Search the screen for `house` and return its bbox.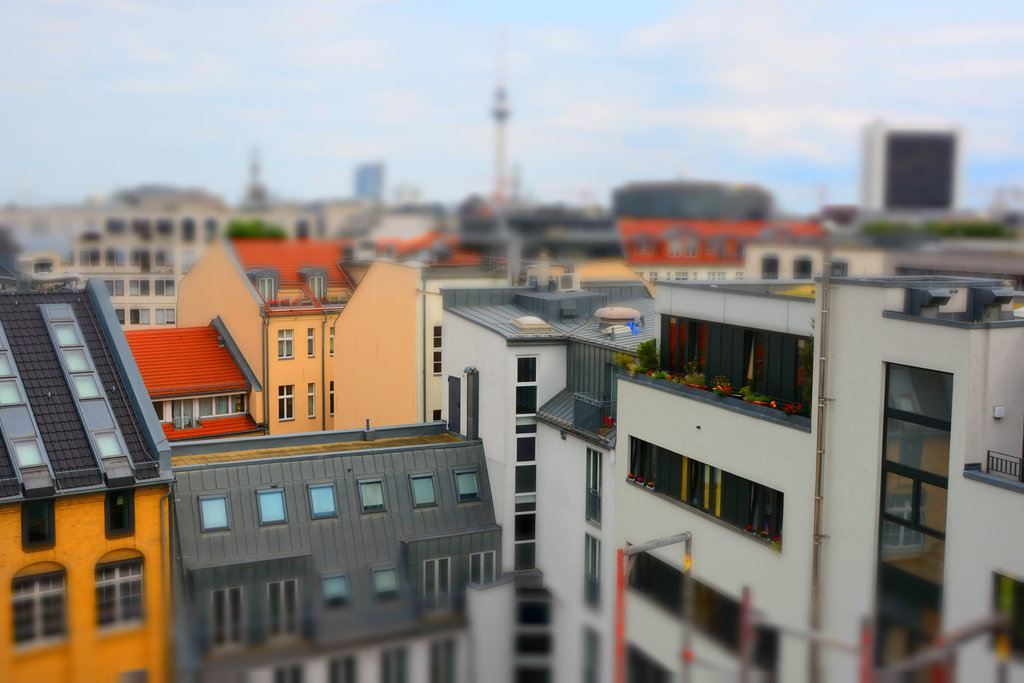
Found: l=174, t=435, r=503, b=682.
